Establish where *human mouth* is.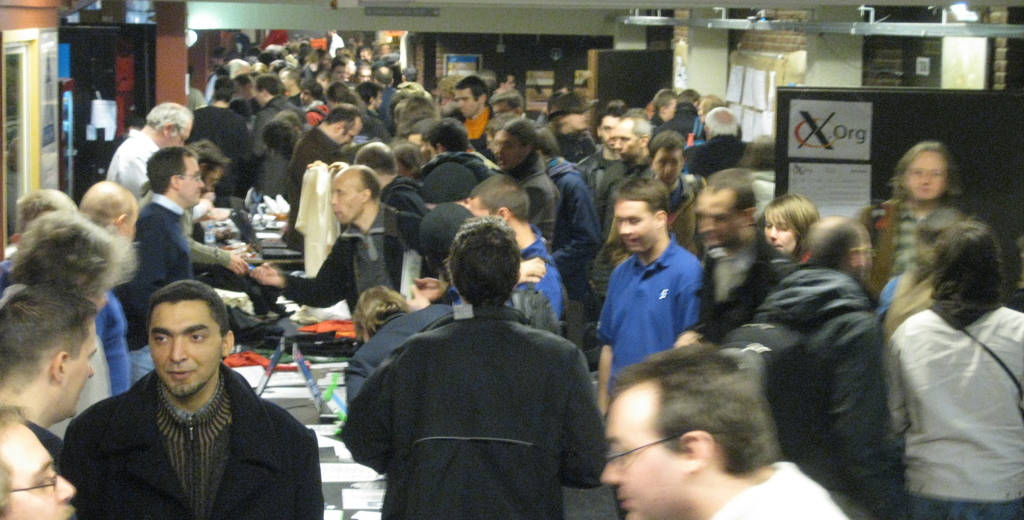
Established at box(166, 372, 191, 379).
